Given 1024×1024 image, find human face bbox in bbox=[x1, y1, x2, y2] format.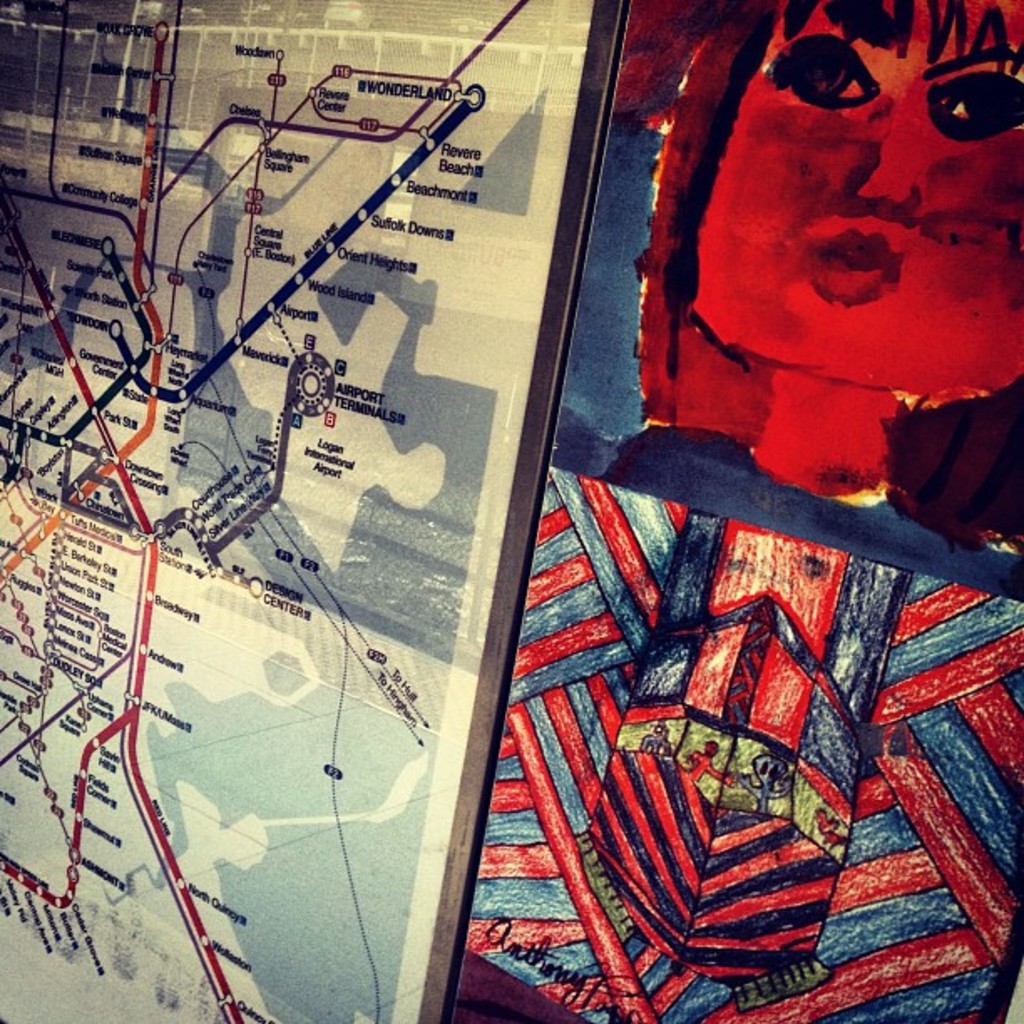
bbox=[684, 0, 1021, 397].
